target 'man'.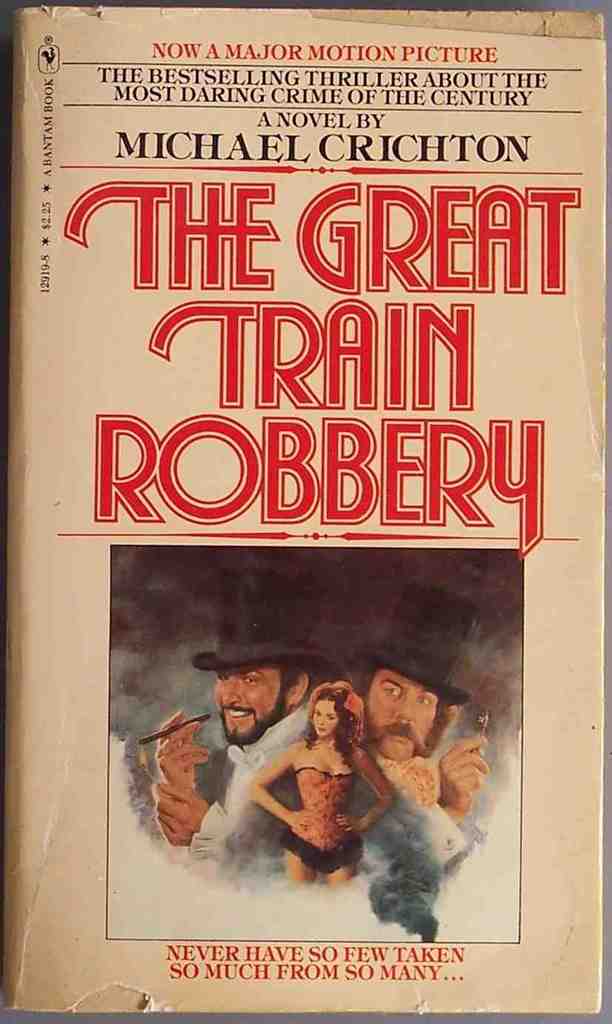
Target region: [left=360, top=583, right=493, bottom=868].
